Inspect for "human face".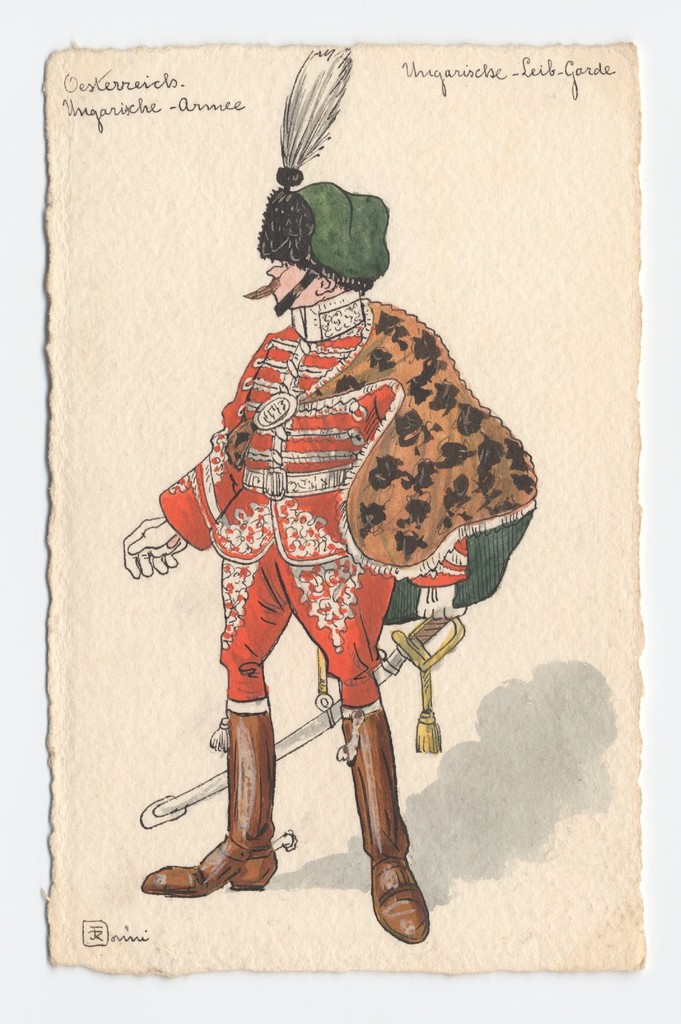
Inspection: crop(259, 258, 324, 303).
